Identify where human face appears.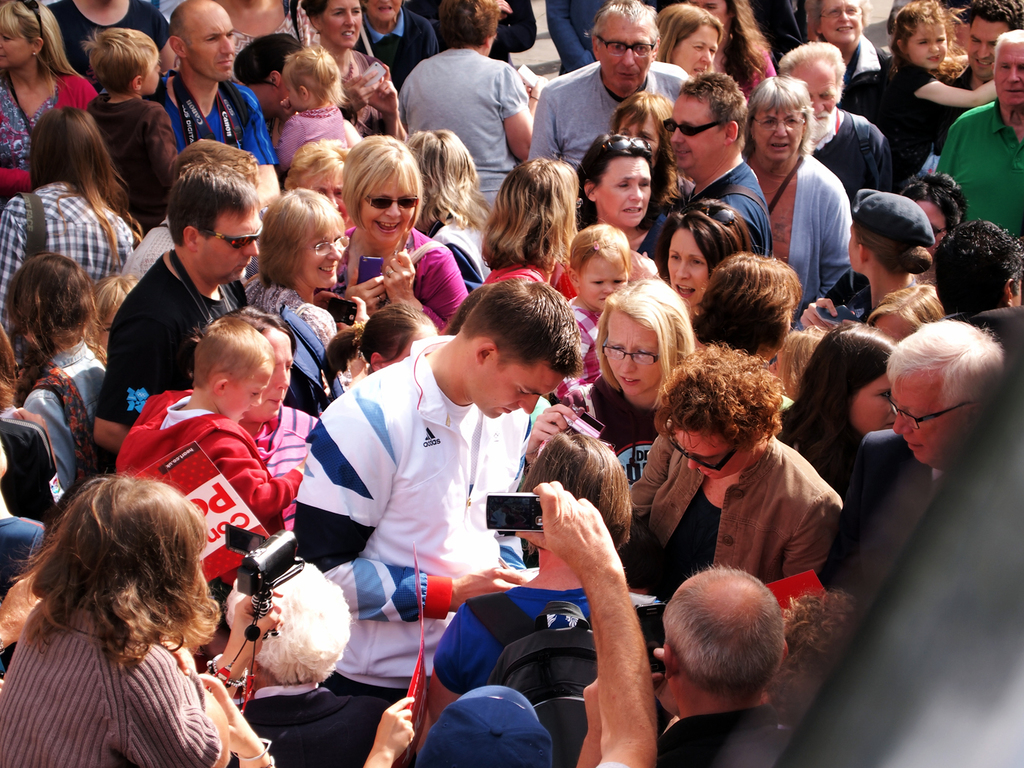
Appears at l=792, t=57, r=839, b=137.
